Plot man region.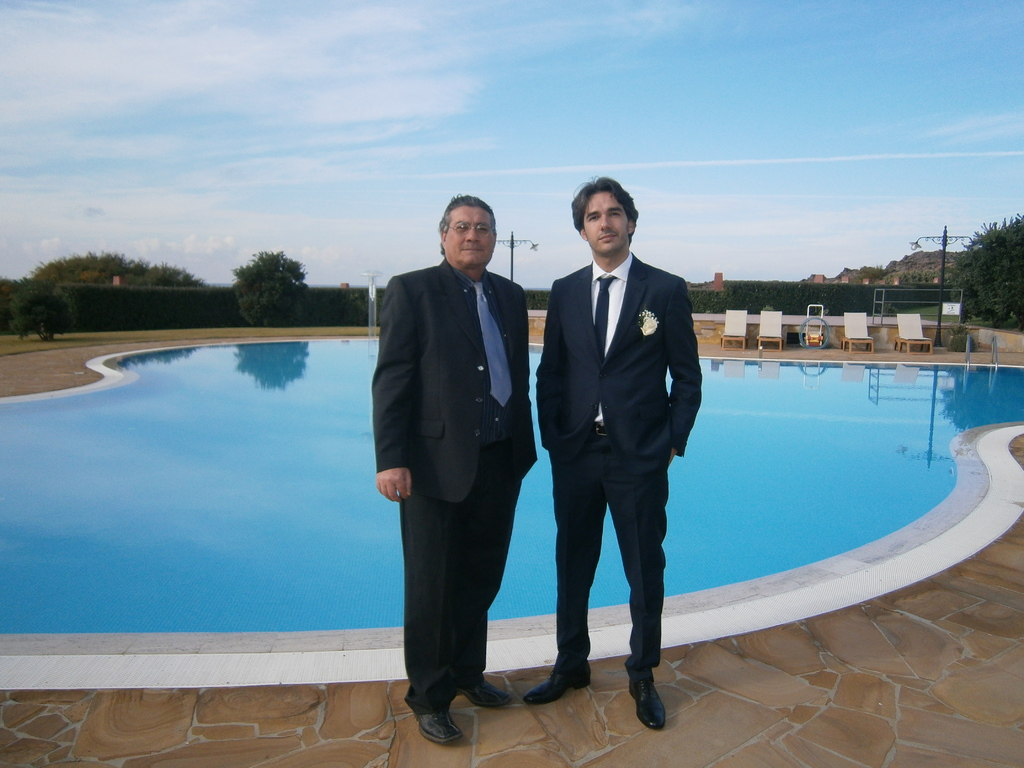
Plotted at bbox=[374, 201, 554, 742].
